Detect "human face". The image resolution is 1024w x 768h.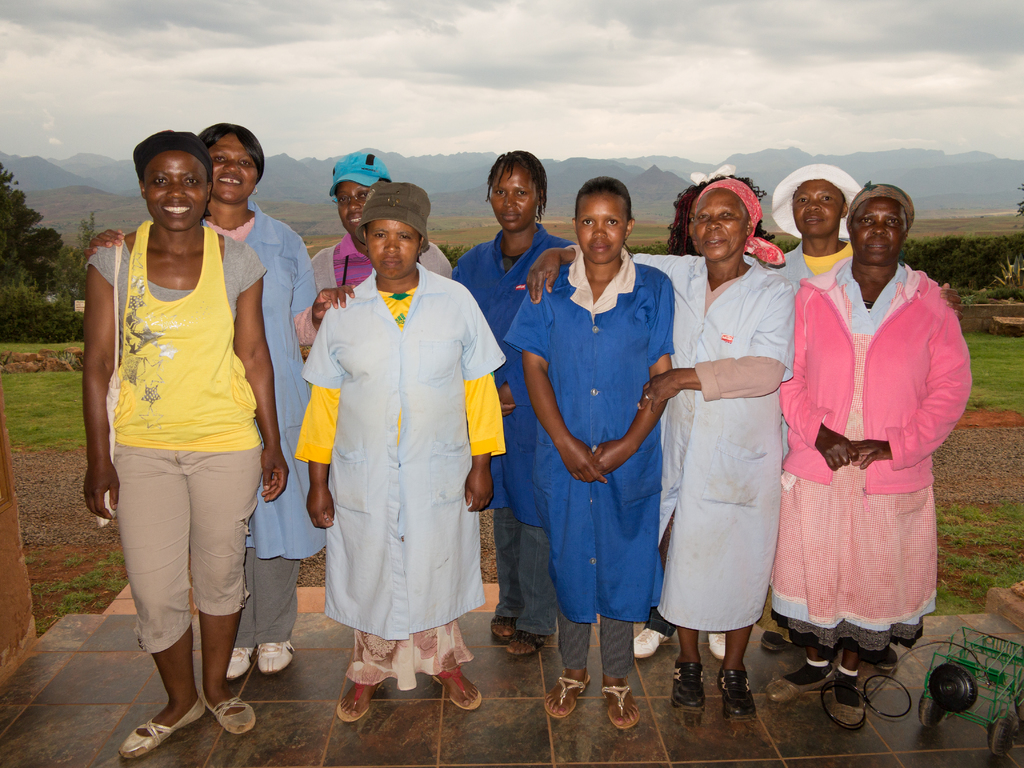
locate(796, 182, 842, 234).
